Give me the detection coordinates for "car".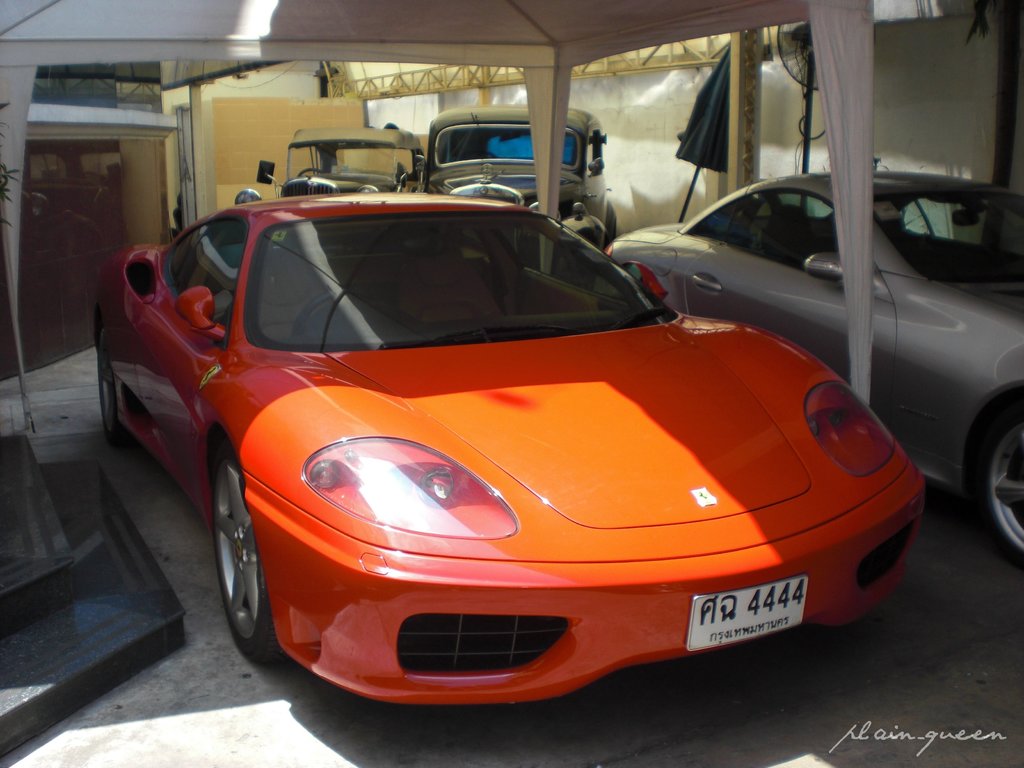
x1=594, y1=167, x2=1023, y2=572.
